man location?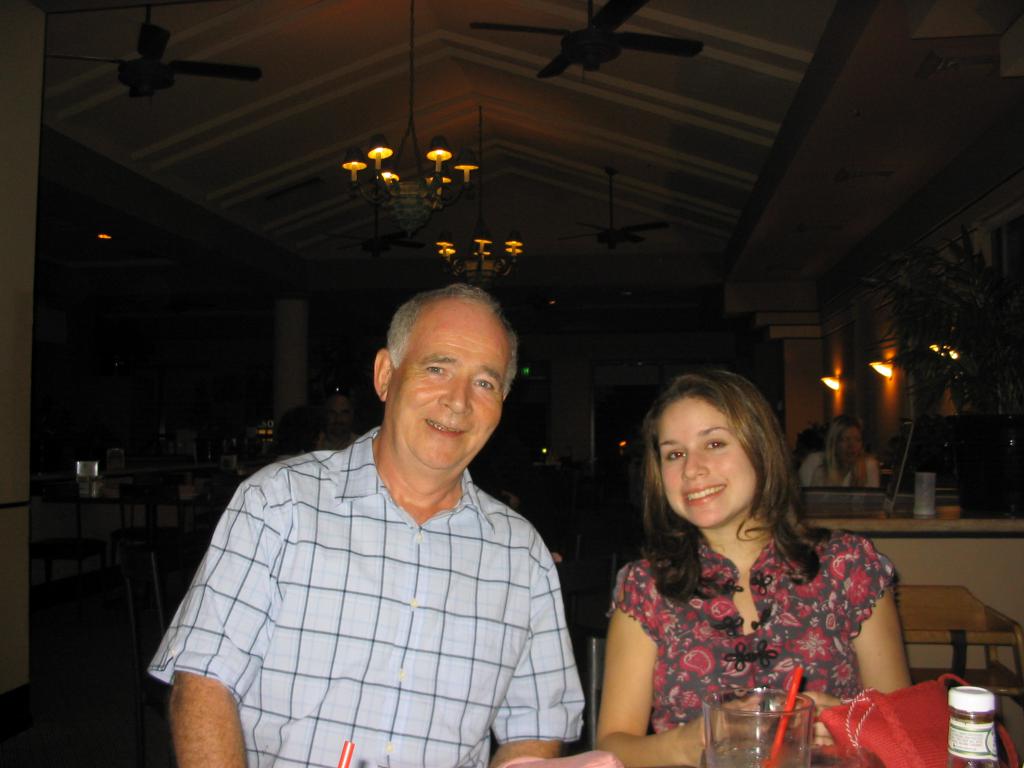
(187, 262, 596, 758)
